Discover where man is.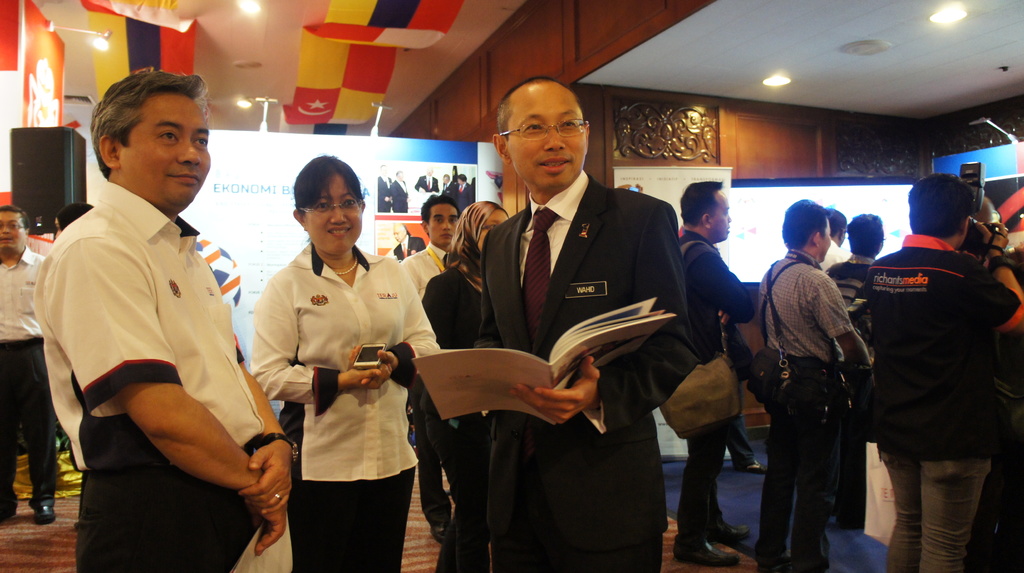
Discovered at <box>39,65,304,572</box>.
